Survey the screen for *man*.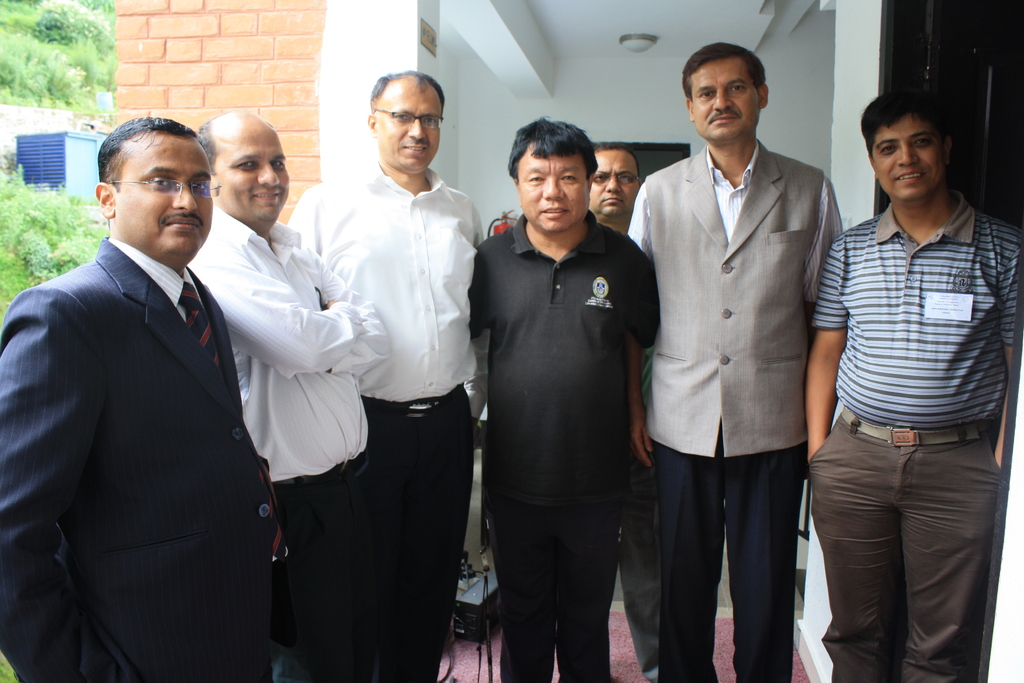
Survey found: 588/138/645/236.
